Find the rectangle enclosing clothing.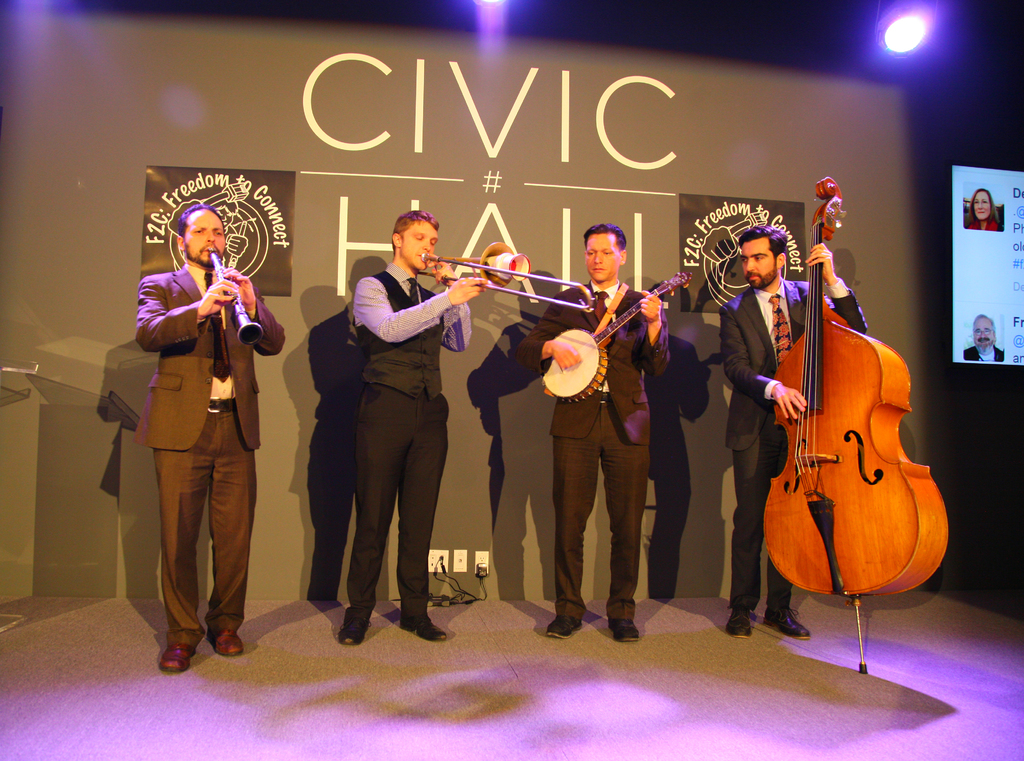
box(134, 257, 287, 648).
